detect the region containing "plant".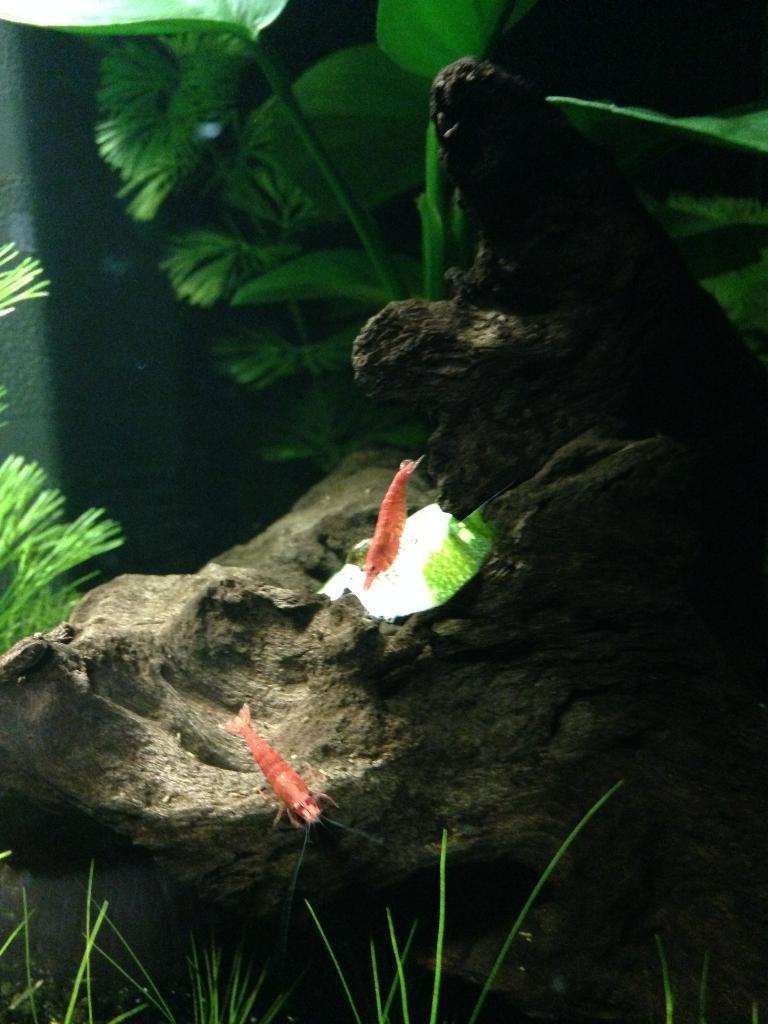
<bbox>651, 935, 677, 1023</bbox>.
